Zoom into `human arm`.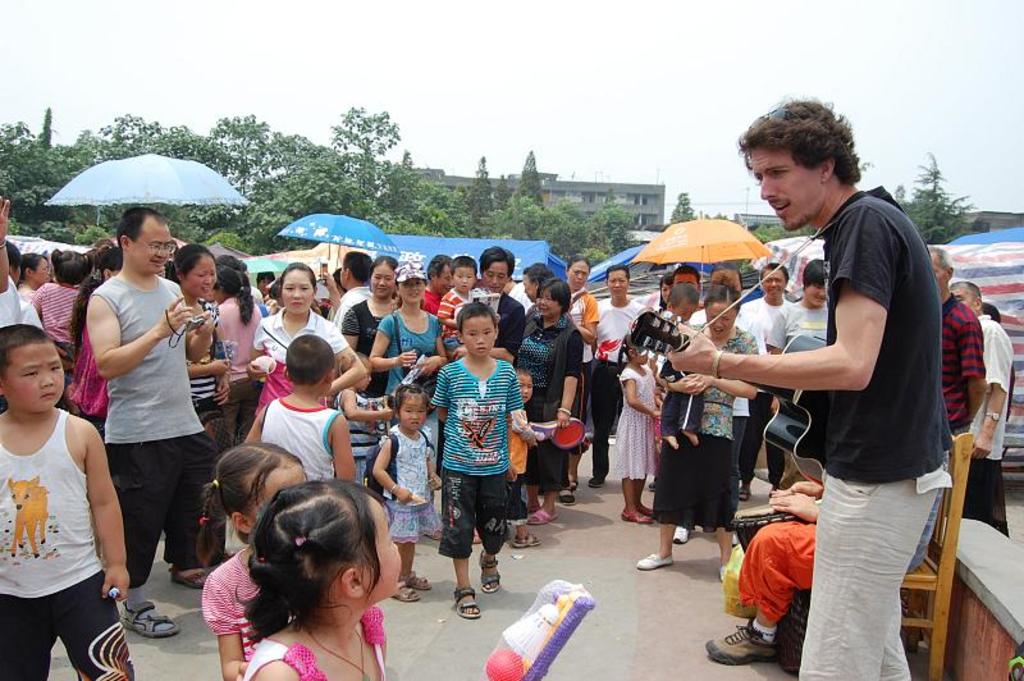
Zoom target: (562, 294, 599, 344).
